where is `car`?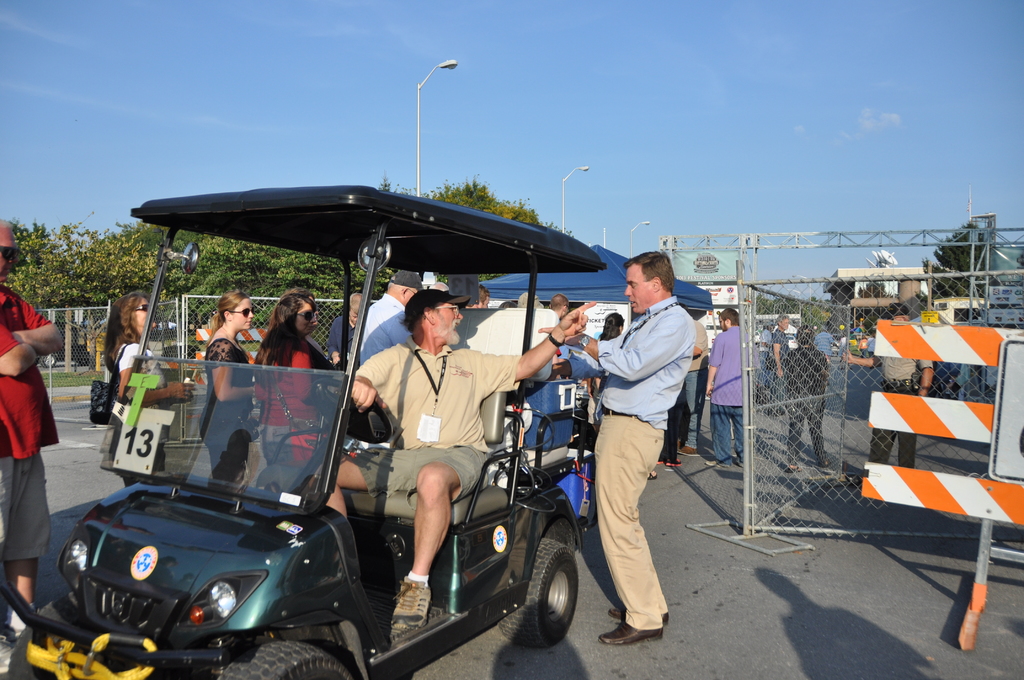
<region>831, 334, 841, 348</region>.
